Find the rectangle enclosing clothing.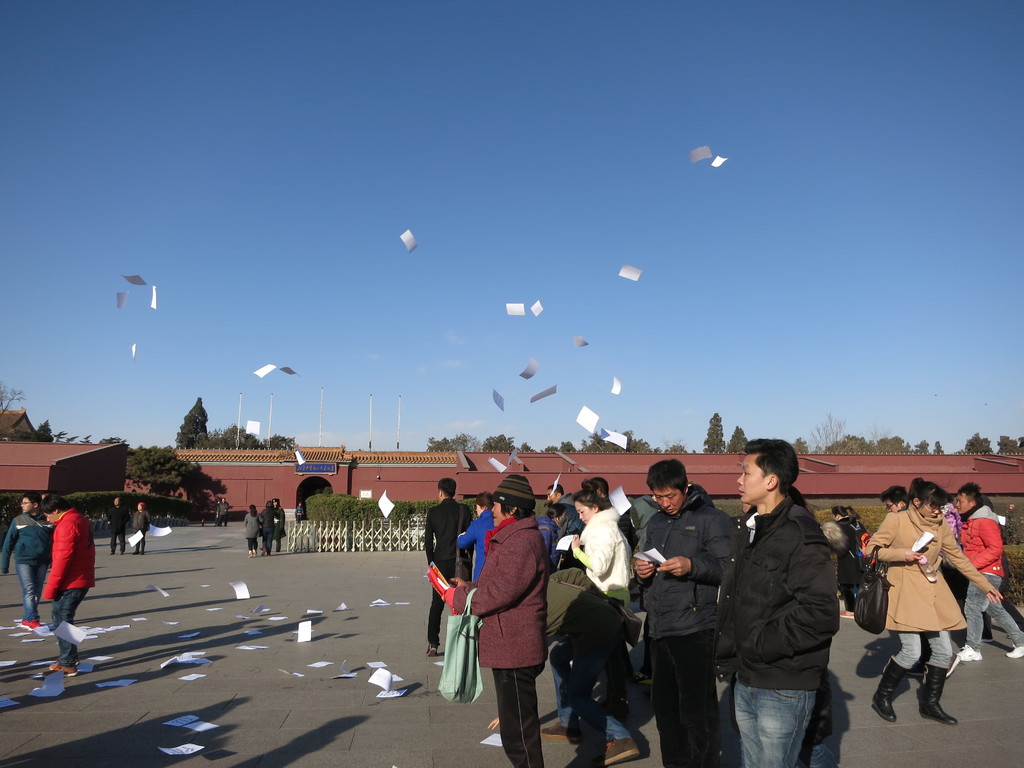
bbox=[571, 508, 634, 600].
